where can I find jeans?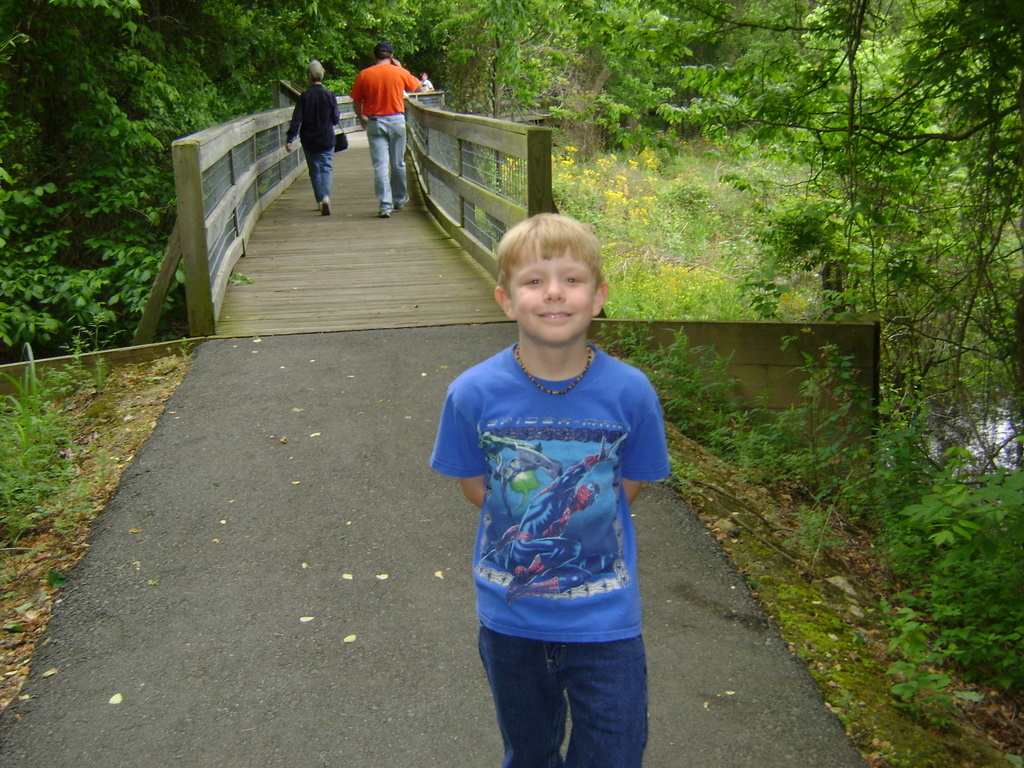
You can find it at (360, 113, 414, 204).
